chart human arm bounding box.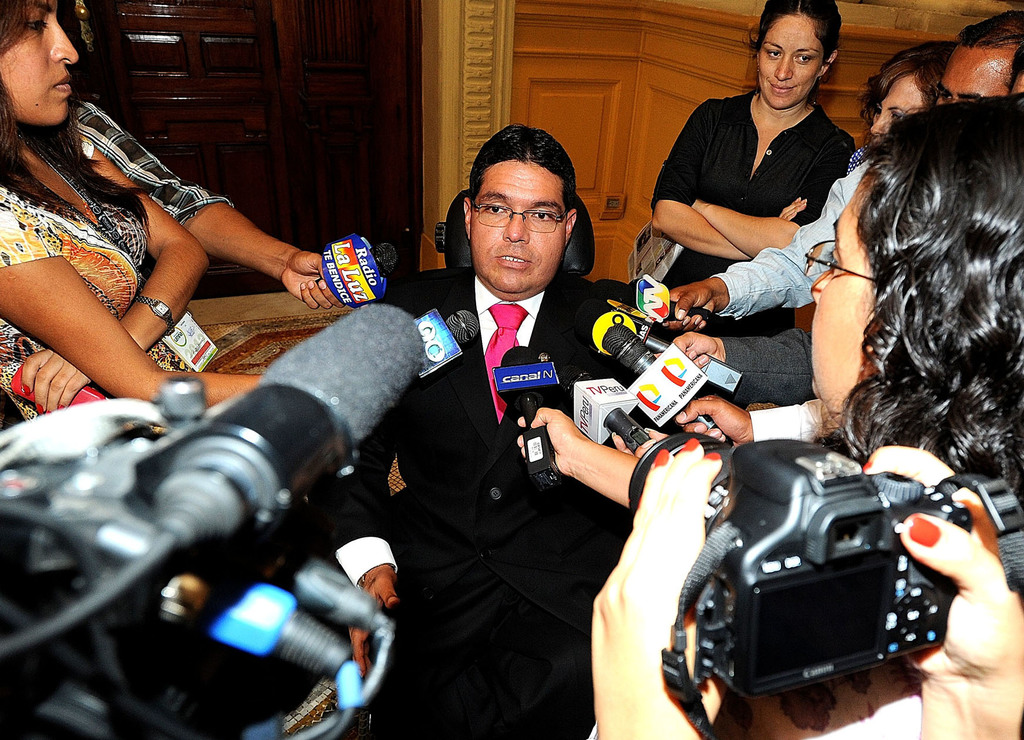
Charted: select_region(646, 158, 868, 320).
